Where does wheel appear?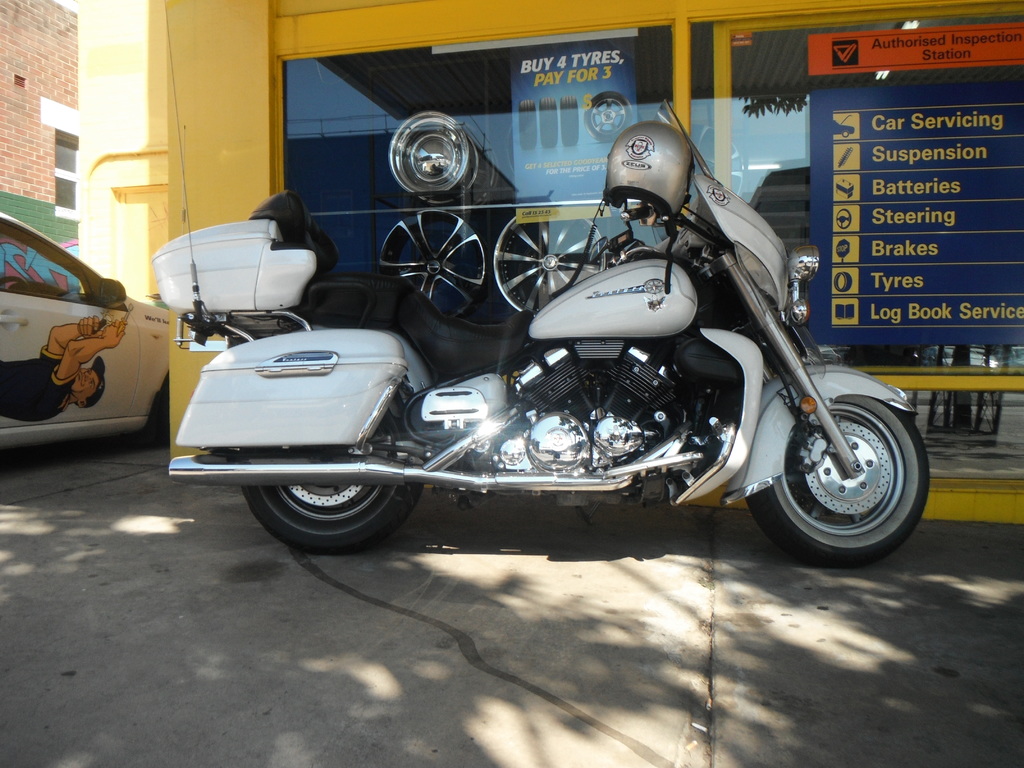
Appears at Rect(772, 376, 916, 552).
